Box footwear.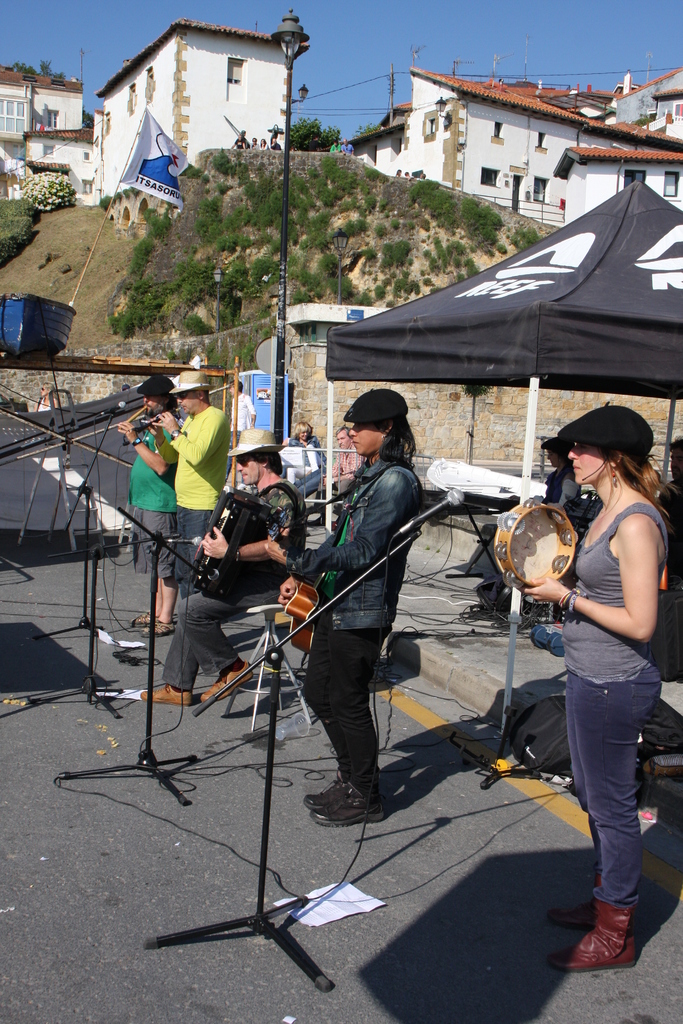
locate(205, 659, 261, 707).
